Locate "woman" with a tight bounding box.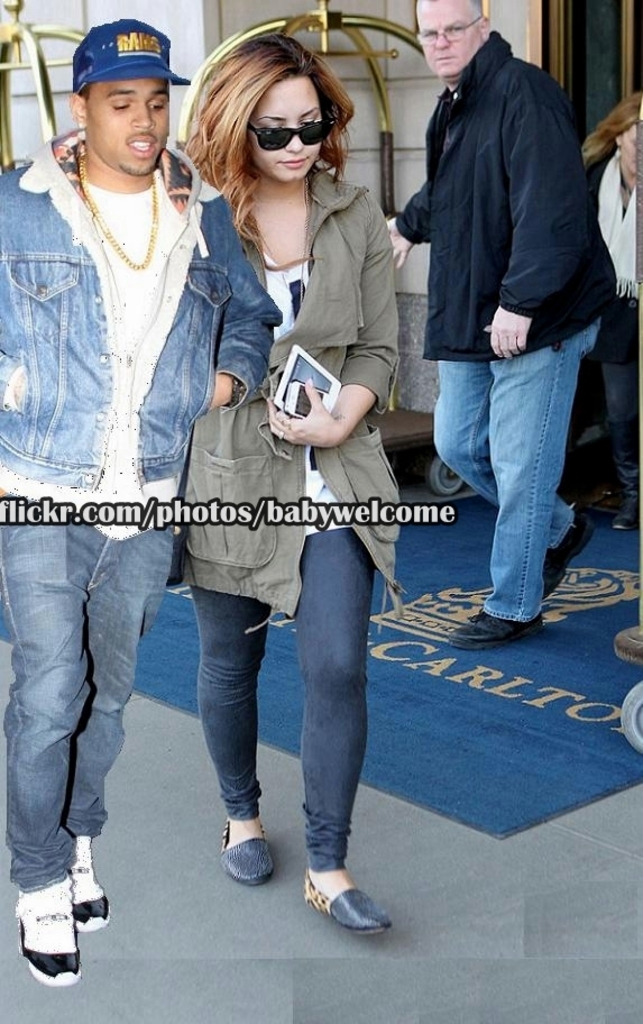
x1=579, y1=91, x2=642, y2=531.
